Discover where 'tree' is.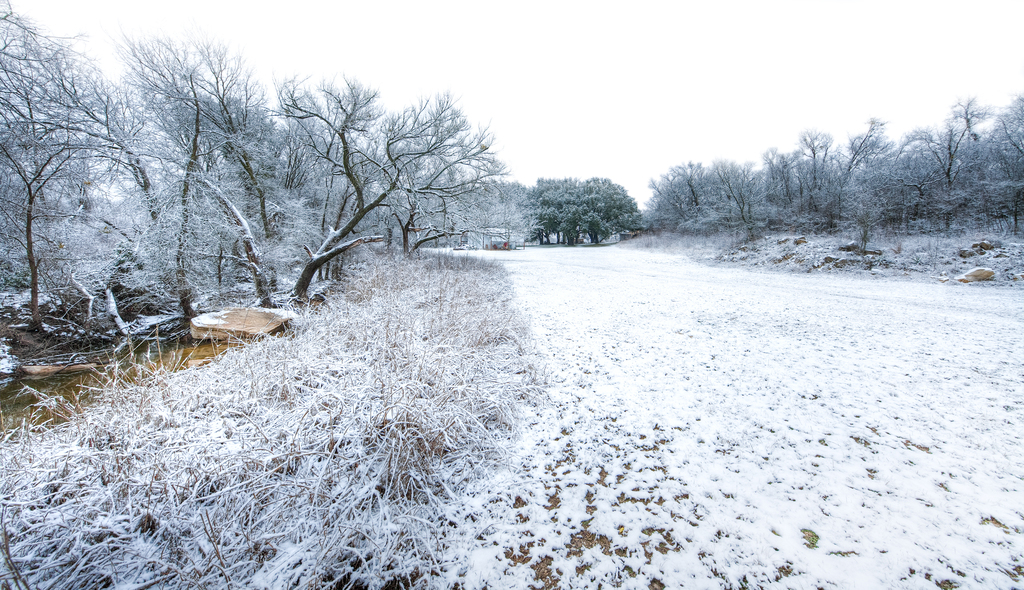
Discovered at {"left": 643, "top": 165, "right": 763, "bottom": 254}.
